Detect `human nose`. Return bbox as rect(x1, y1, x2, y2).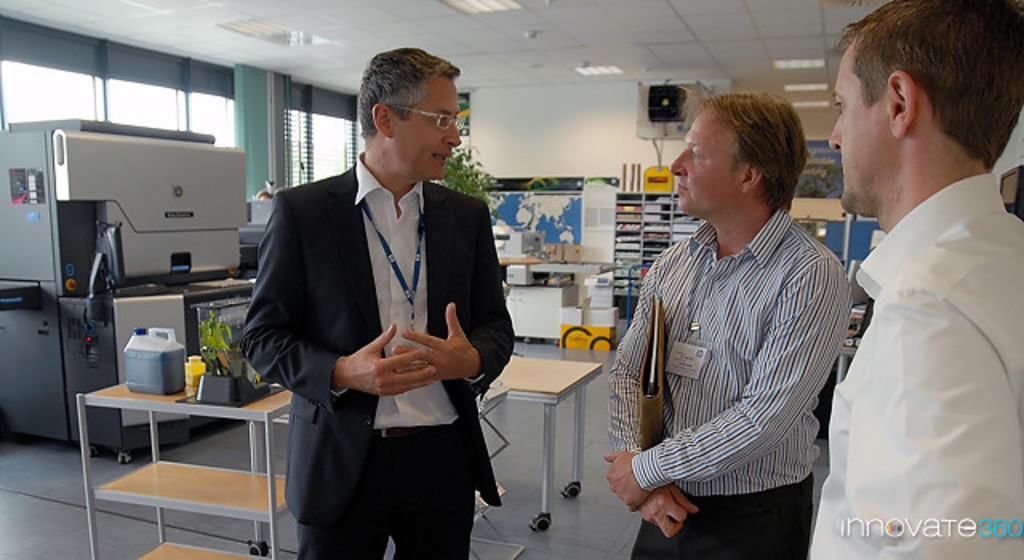
rect(438, 118, 464, 146).
